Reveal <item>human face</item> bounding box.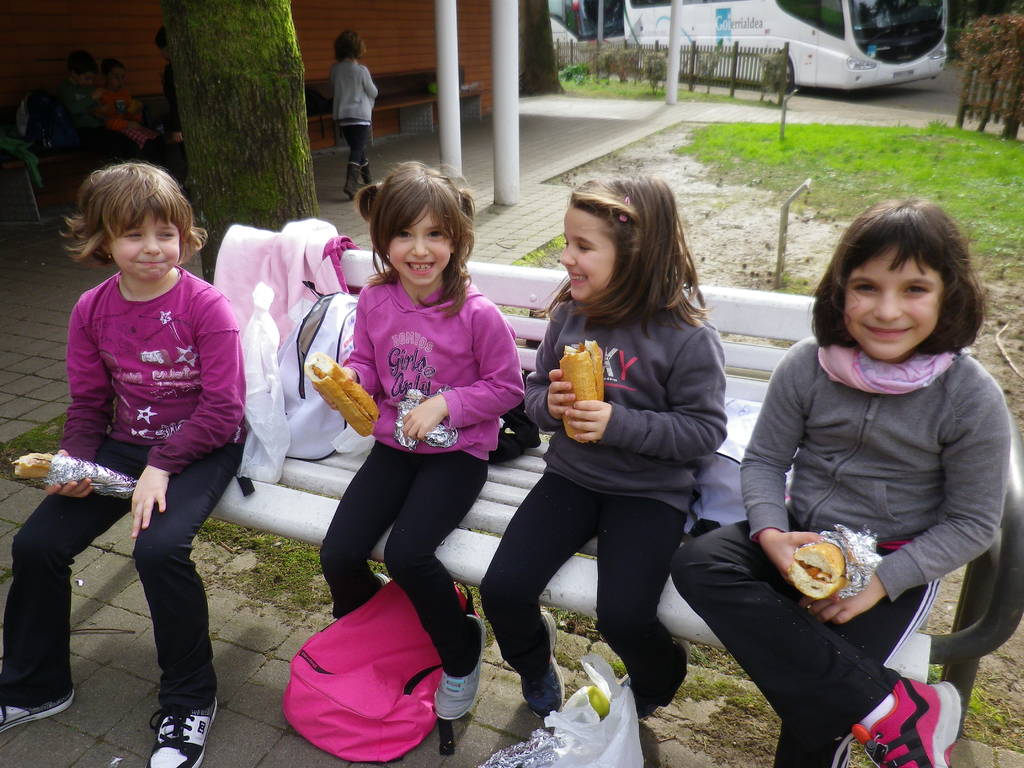
Revealed: box(386, 204, 451, 289).
